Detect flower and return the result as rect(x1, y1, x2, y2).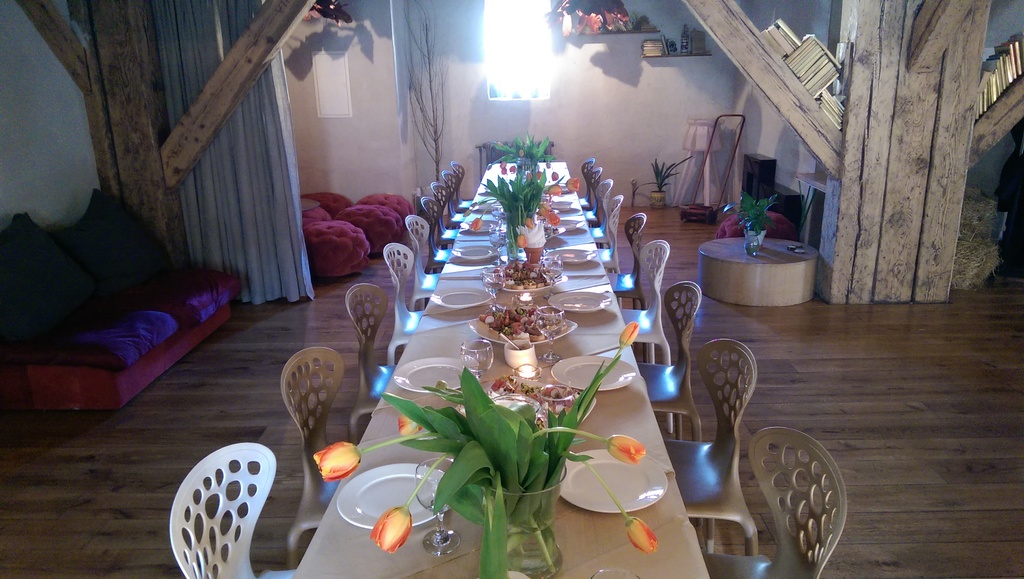
rect(367, 500, 409, 554).
